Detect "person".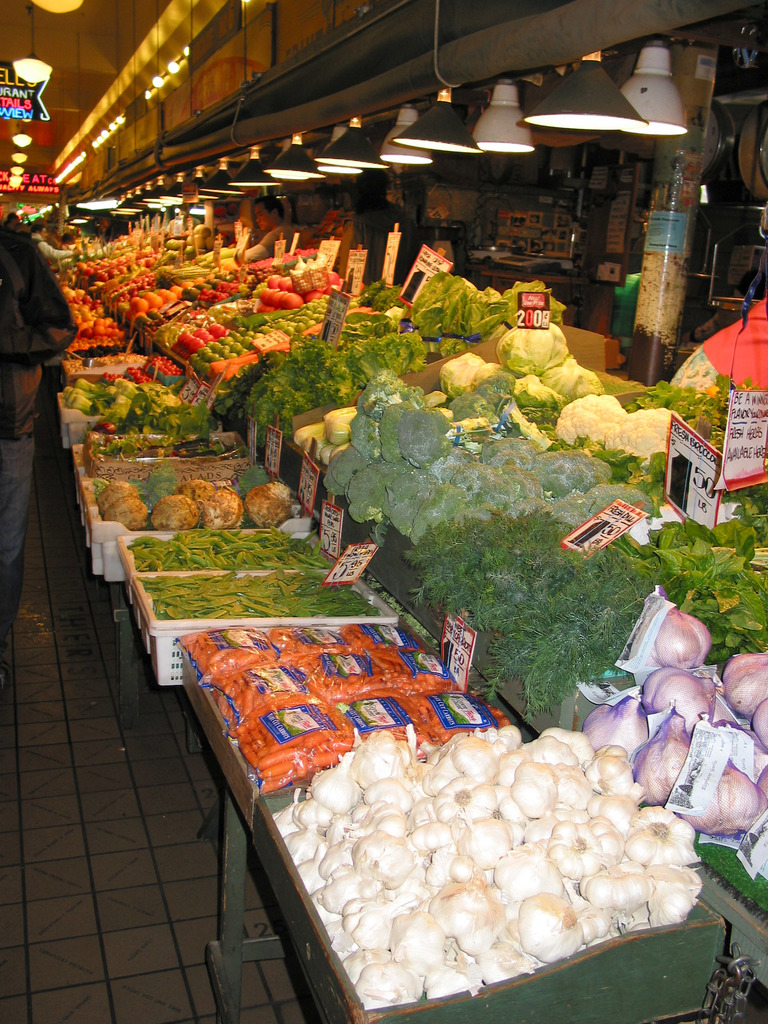
Detected at bbox(668, 298, 767, 403).
